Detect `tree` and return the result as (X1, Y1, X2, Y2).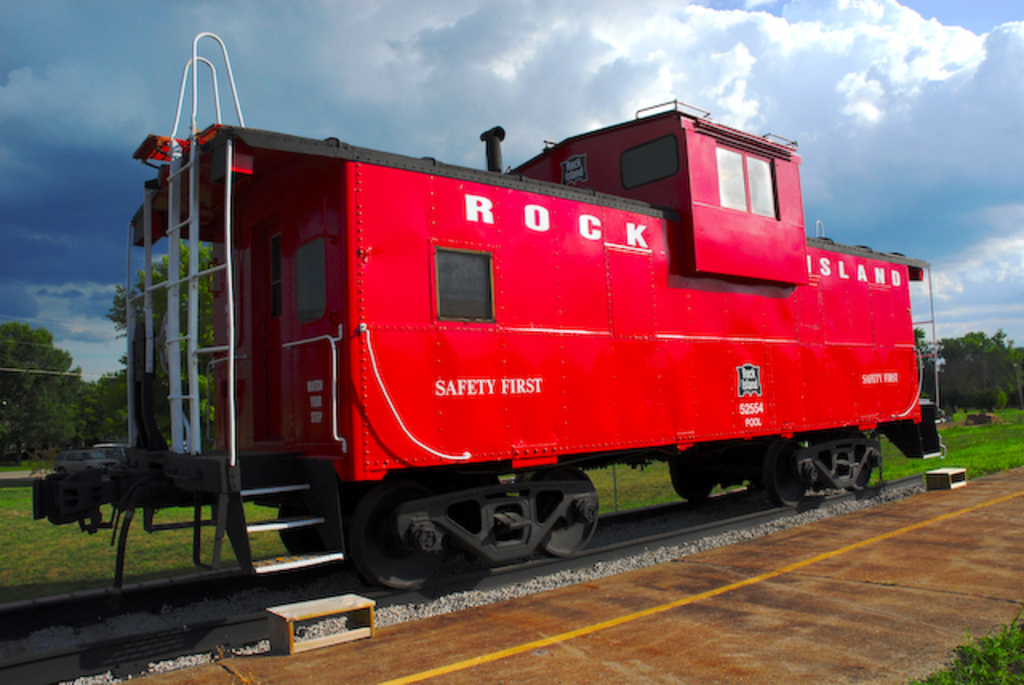
(933, 325, 1022, 410).
